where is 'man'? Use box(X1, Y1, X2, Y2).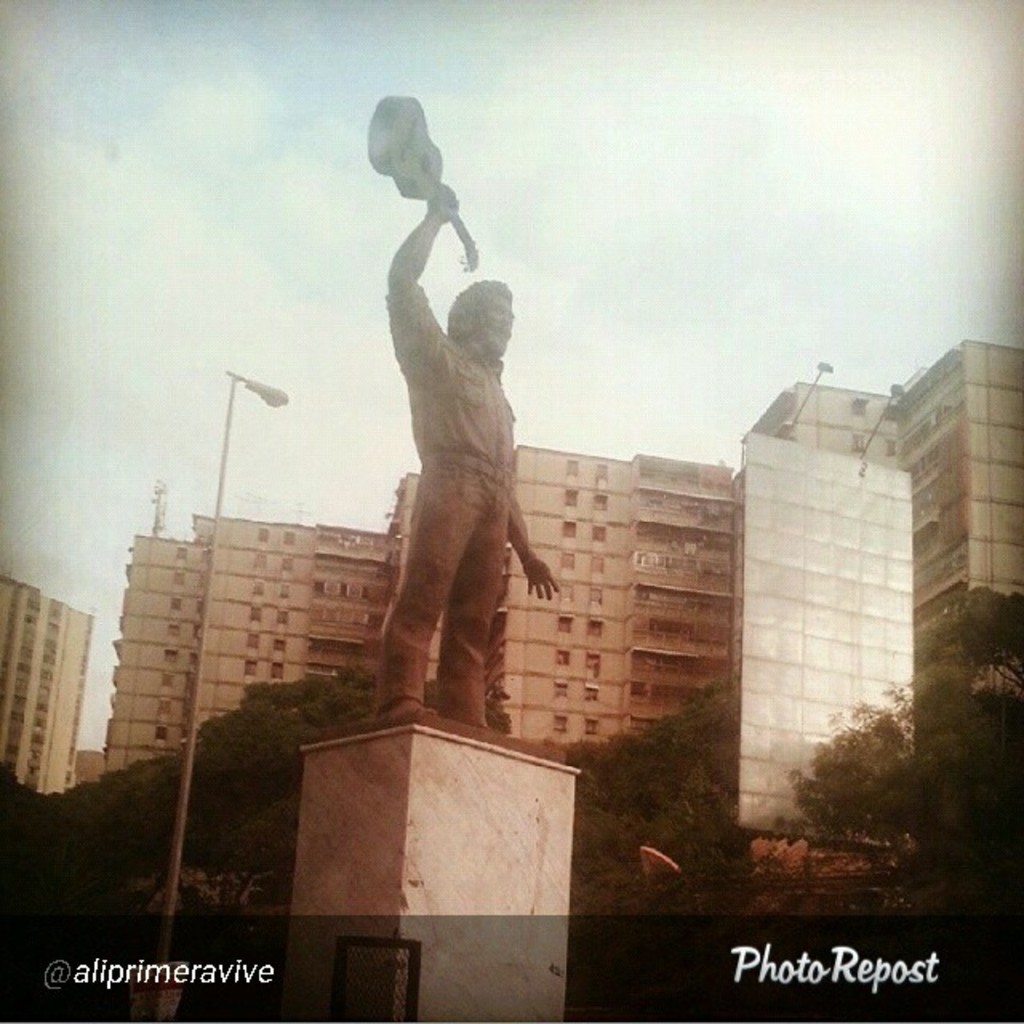
box(342, 160, 565, 790).
